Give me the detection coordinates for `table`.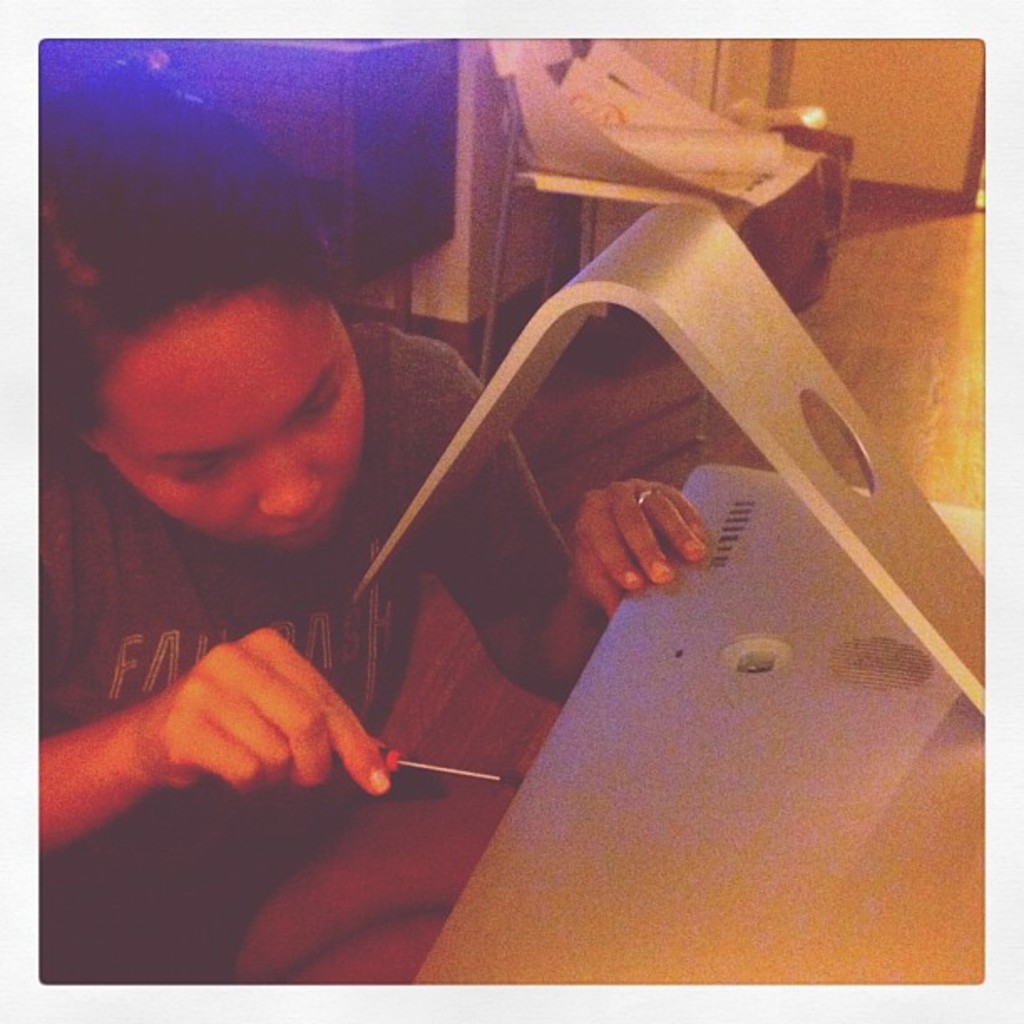
[315,306,972,987].
